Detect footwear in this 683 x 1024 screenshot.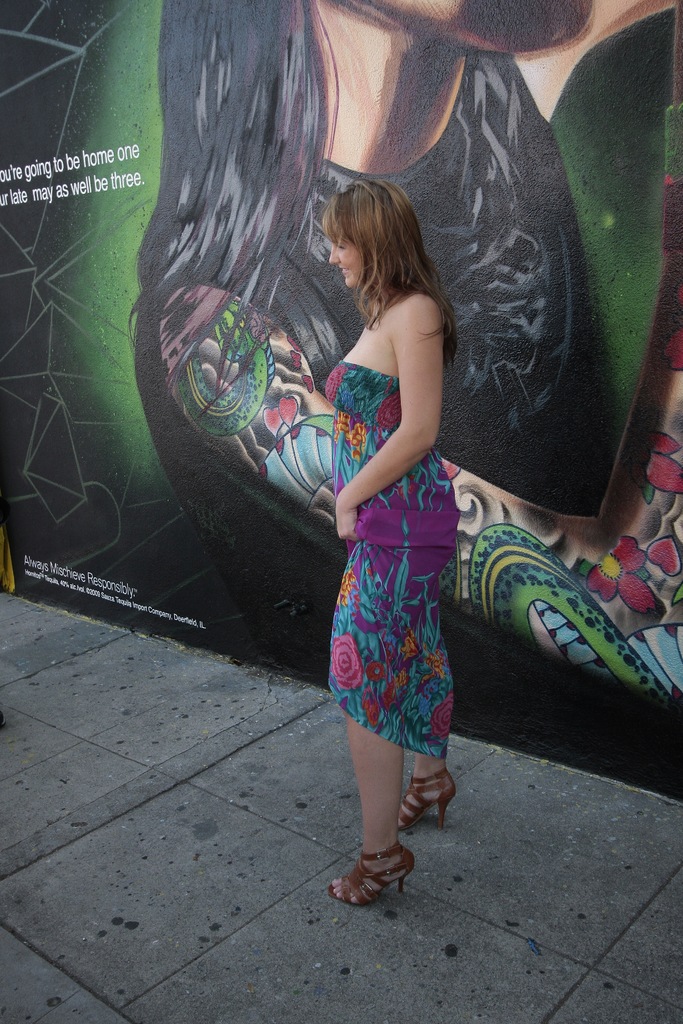
Detection: (324,839,415,908).
